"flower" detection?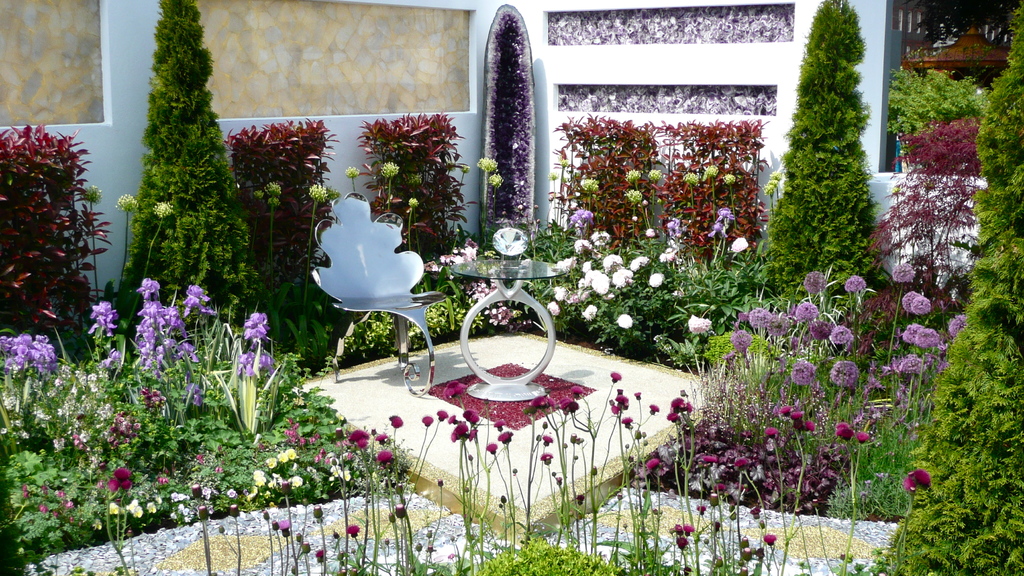
(left=309, top=180, right=325, bottom=202)
